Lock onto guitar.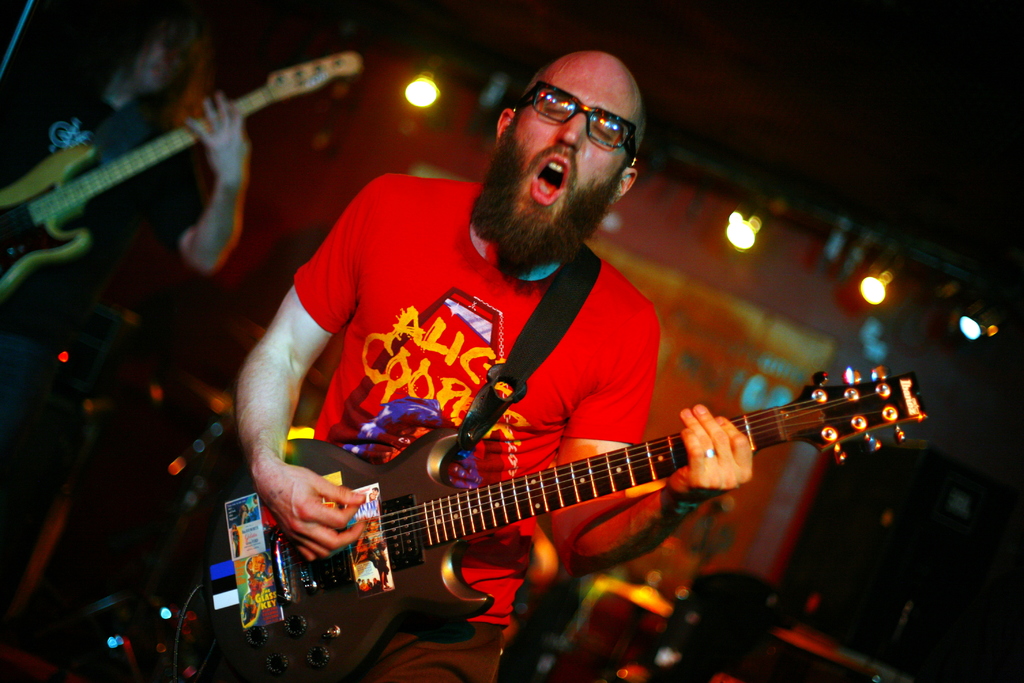
Locked: region(191, 358, 931, 682).
